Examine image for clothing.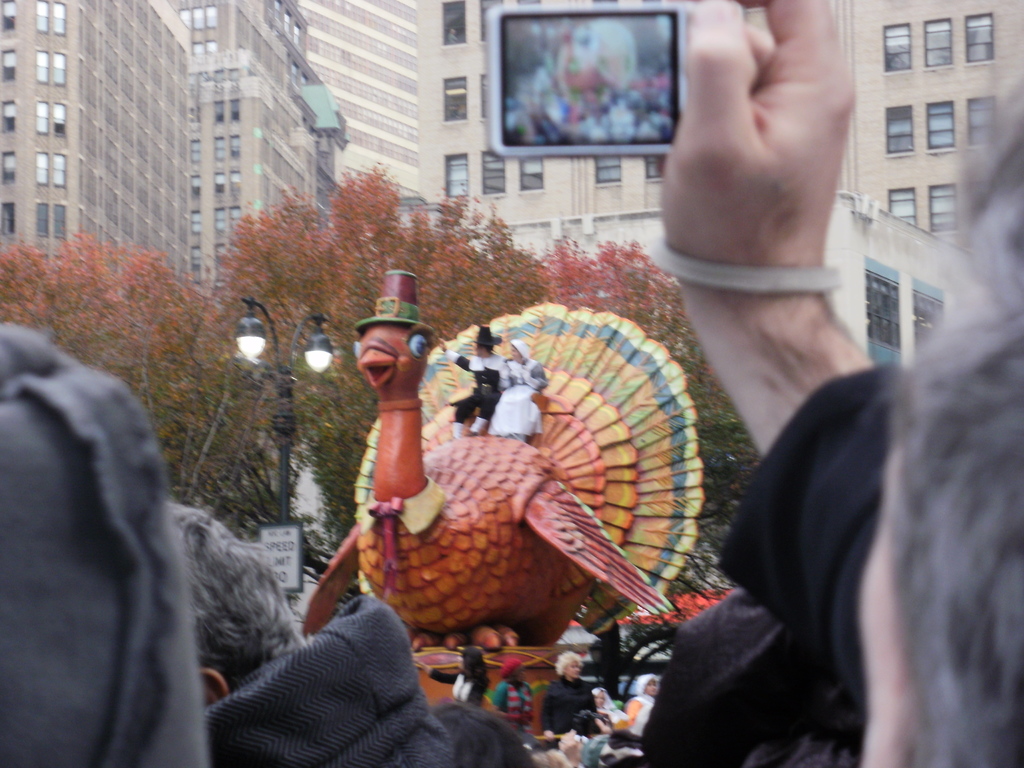
Examination result: 485,358,550,444.
